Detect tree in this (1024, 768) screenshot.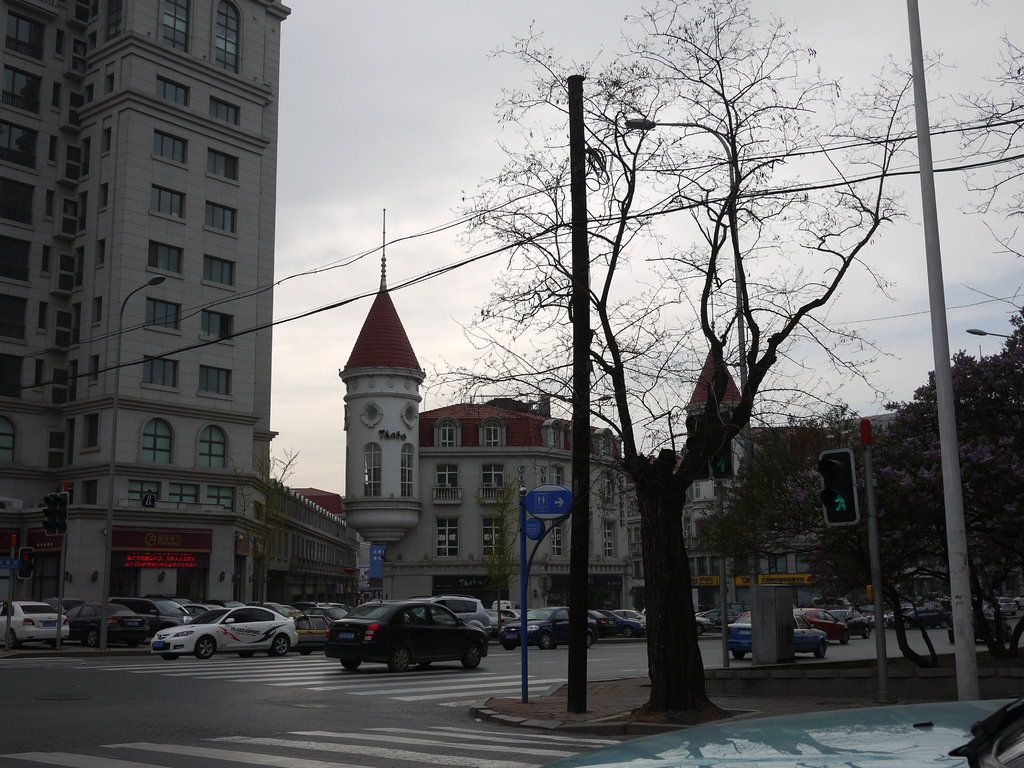
Detection: {"left": 882, "top": 351, "right": 1023, "bottom": 687}.
